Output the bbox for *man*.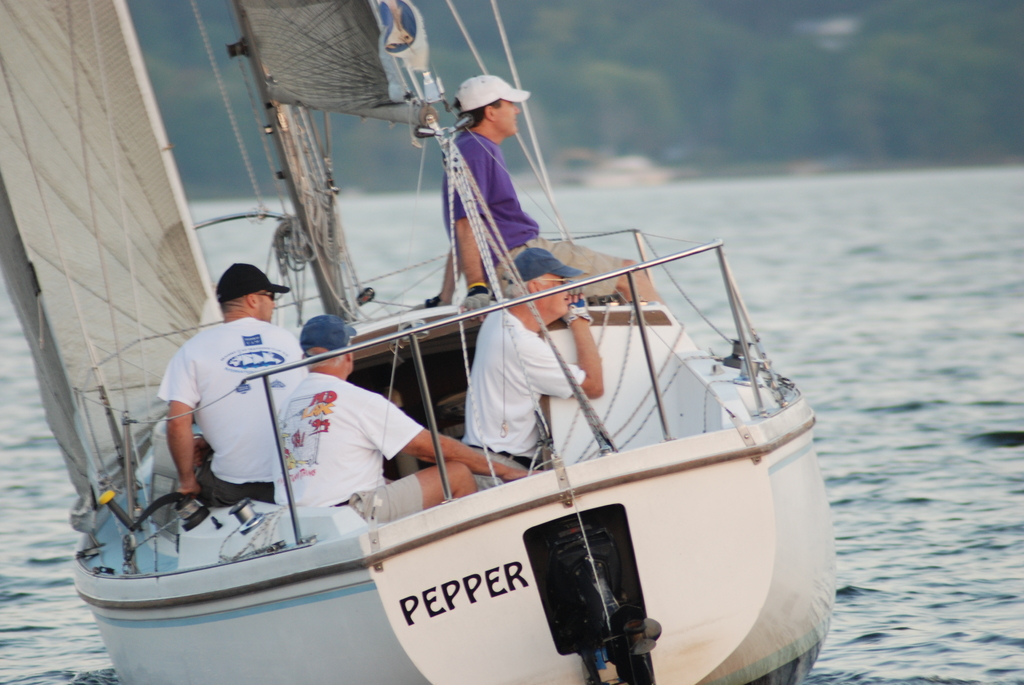
box=[426, 74, 664, 310].
